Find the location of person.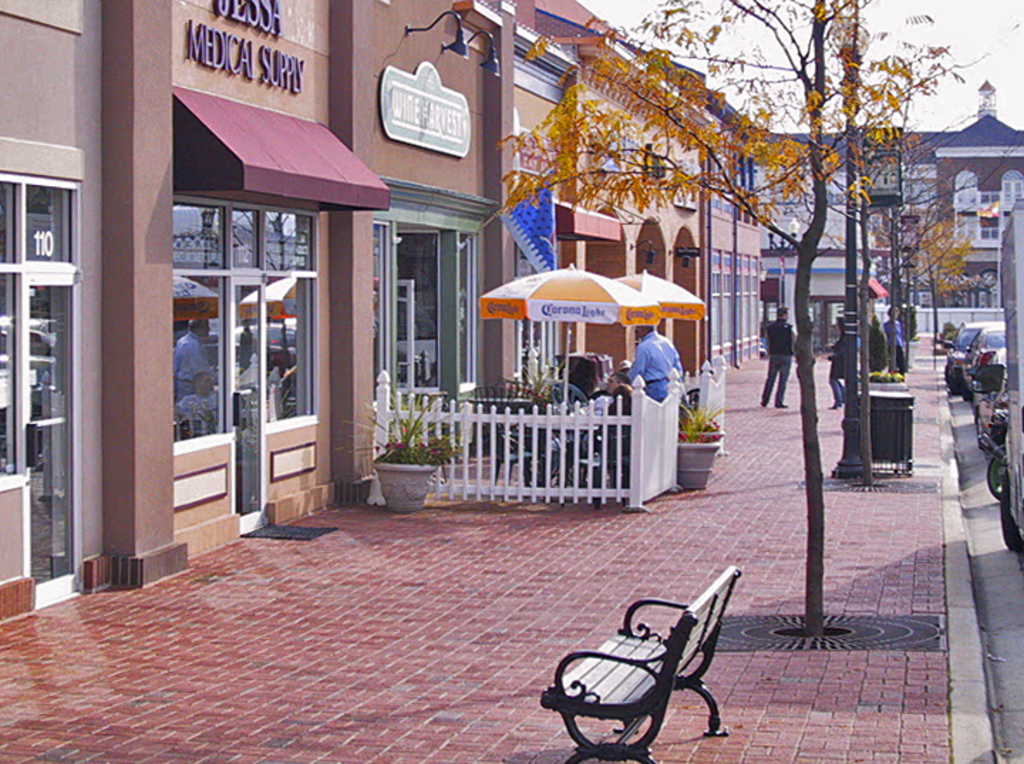
Location: BBox(828, 322, 848, 405).
